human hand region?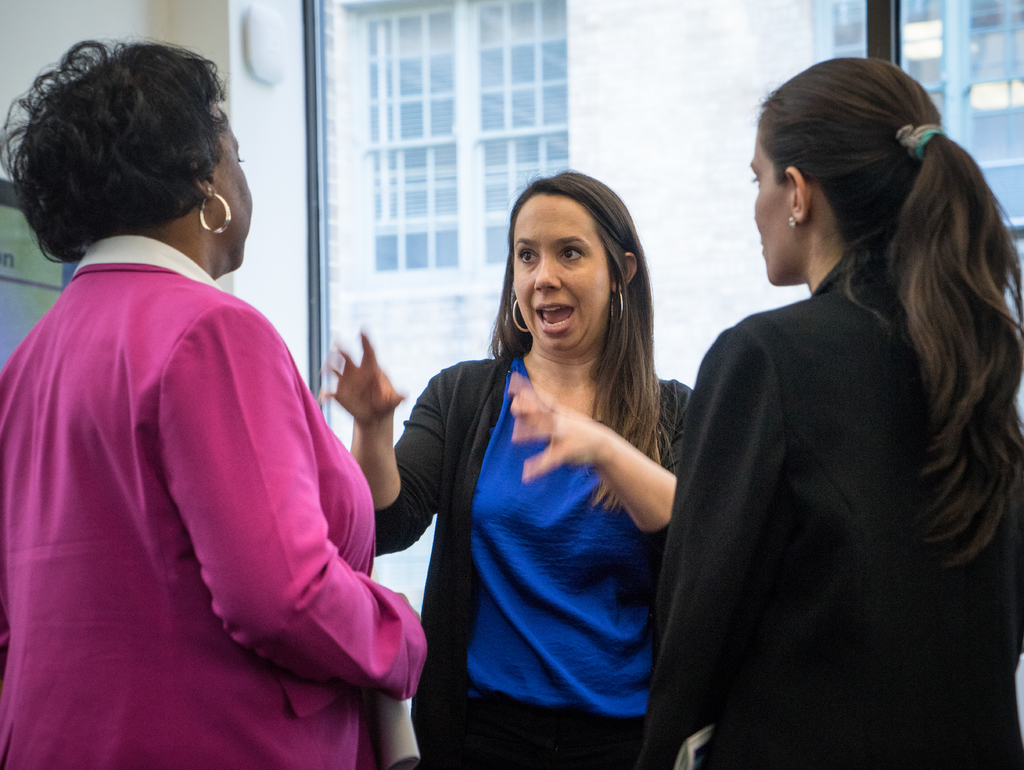
box=[509, 373, 612, 486]
